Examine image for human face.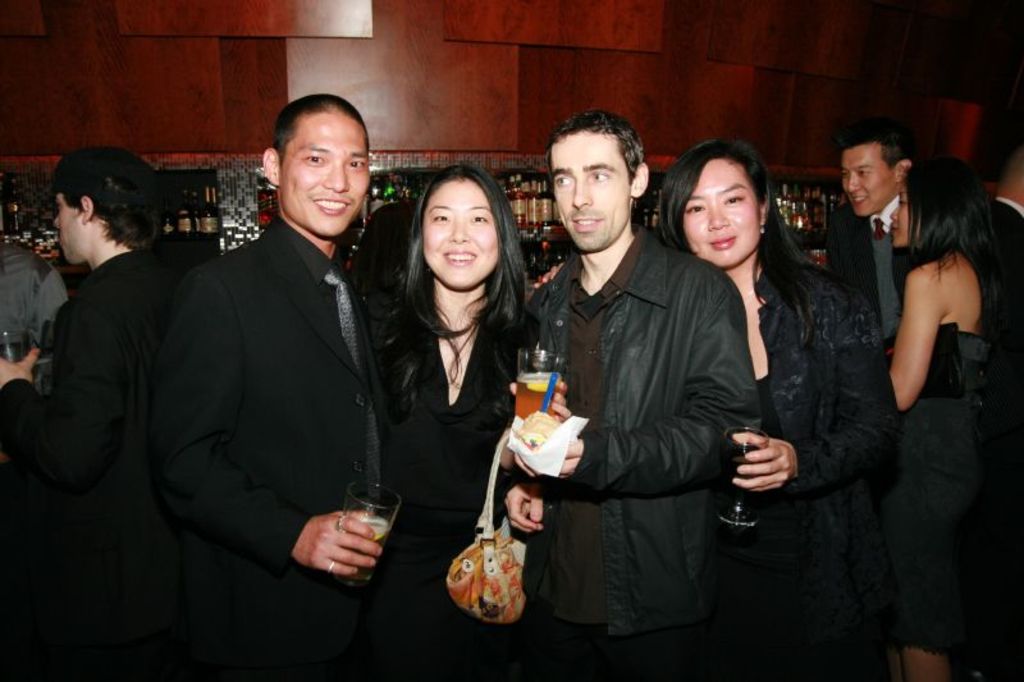
Examination result: BBox(279, 110, 367, 235).
